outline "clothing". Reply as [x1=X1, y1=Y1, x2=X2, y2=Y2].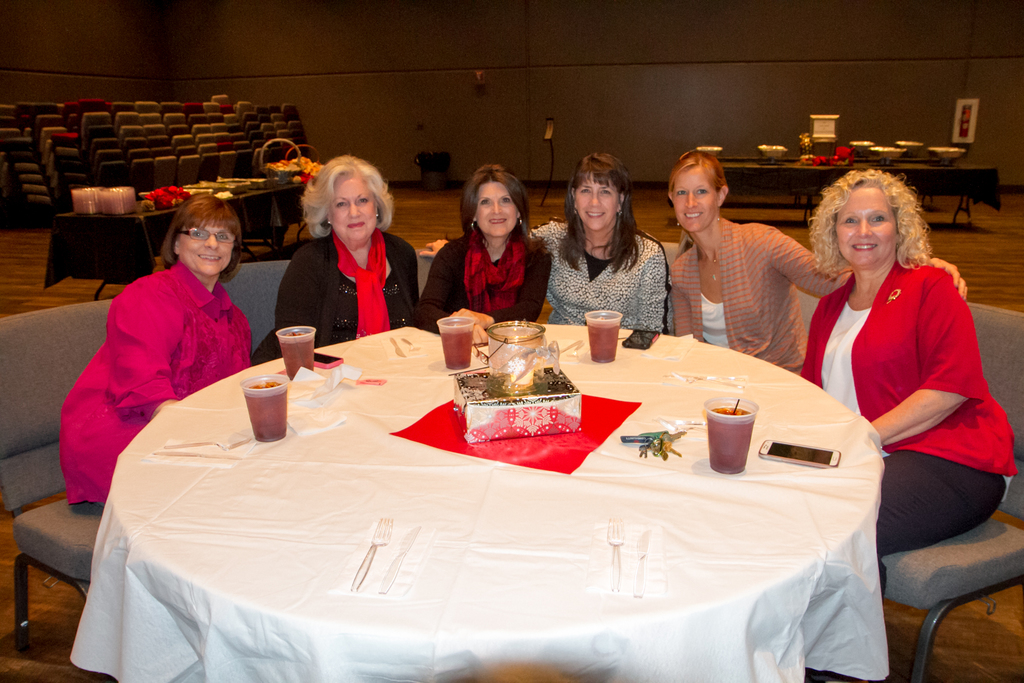
[x1=676, y1=213, x2=851, y2=371].
